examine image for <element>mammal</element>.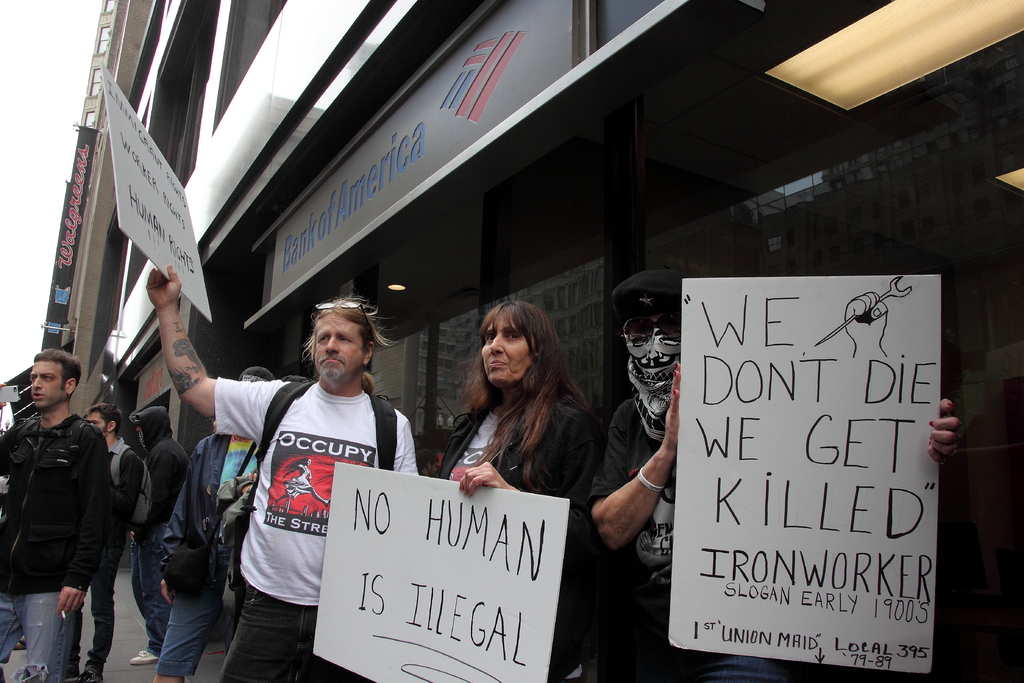
Examination result: BBox(127, 409, 194, 659).
